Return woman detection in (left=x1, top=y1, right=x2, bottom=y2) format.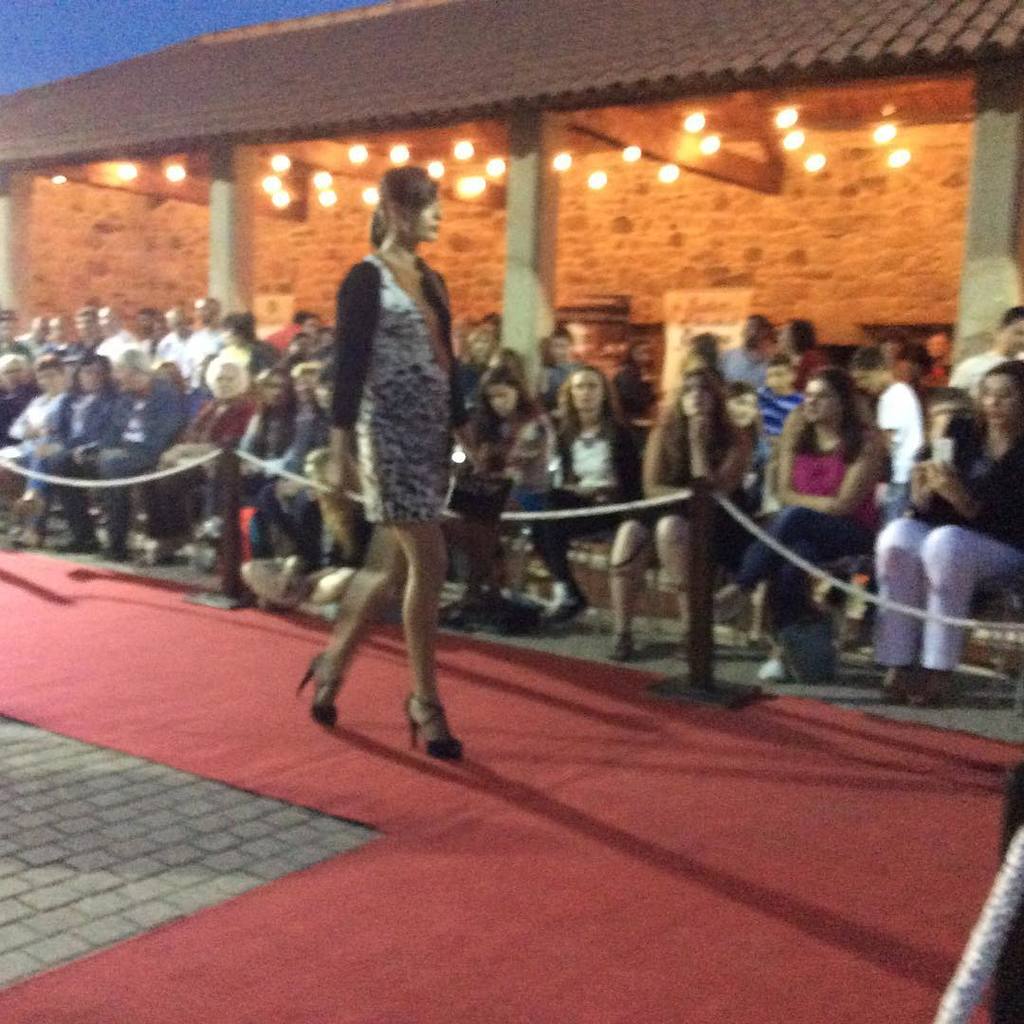
(left=282, top=368, right=341, bottom=596).
